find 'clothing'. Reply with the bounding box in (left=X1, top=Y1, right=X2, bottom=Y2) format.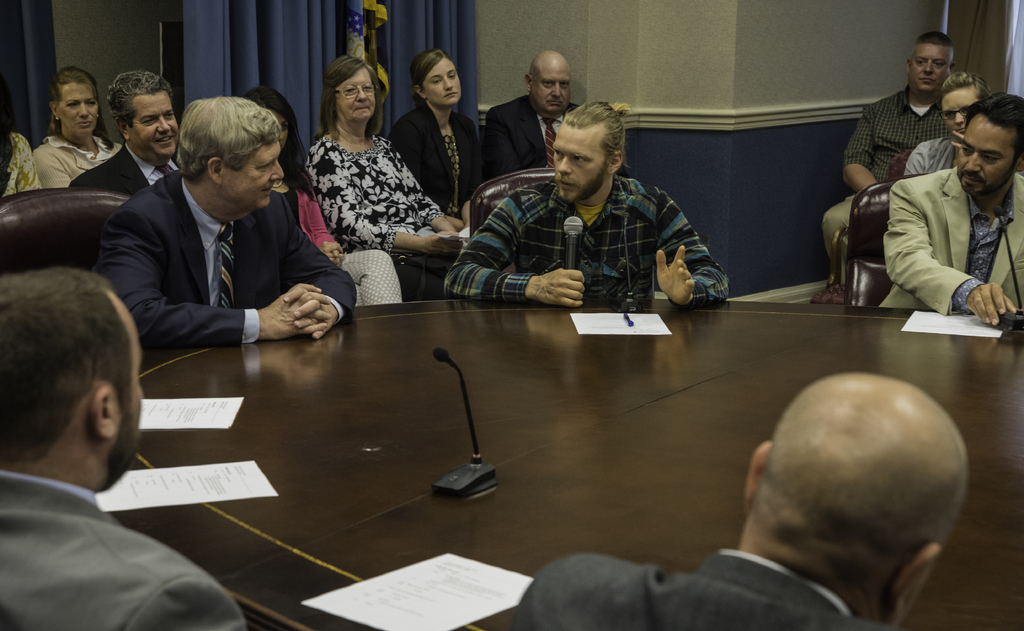
(left=439, top=177, right=731, bottom=305).
